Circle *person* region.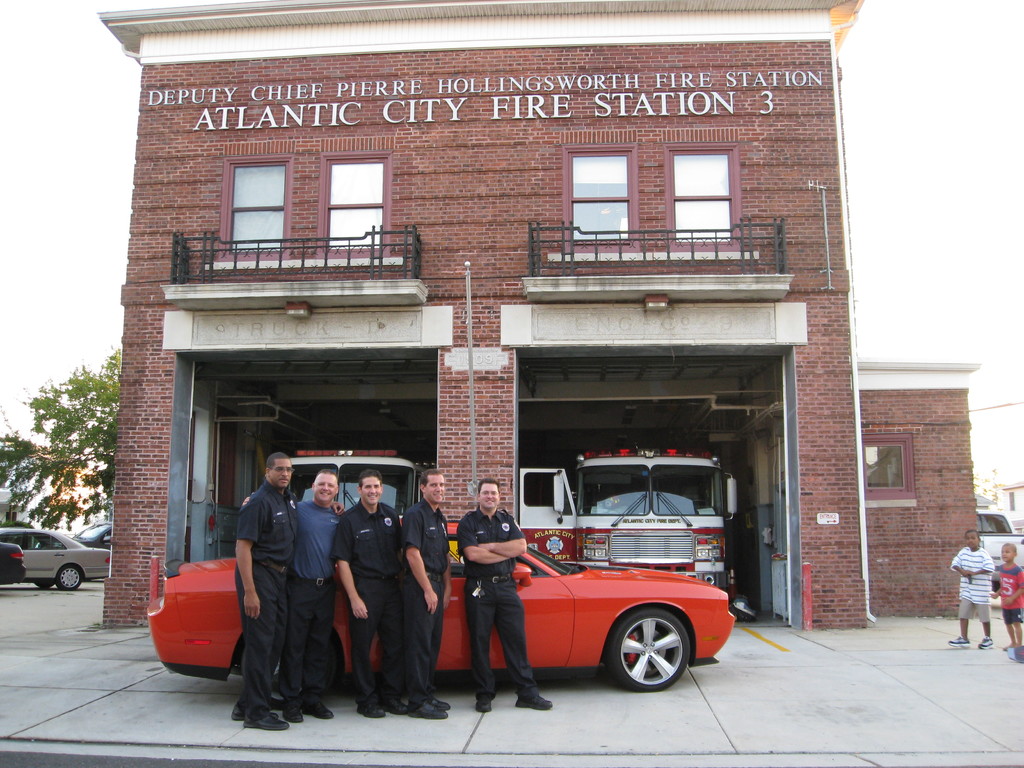
Region: locate(233, 452, 346, 728).
